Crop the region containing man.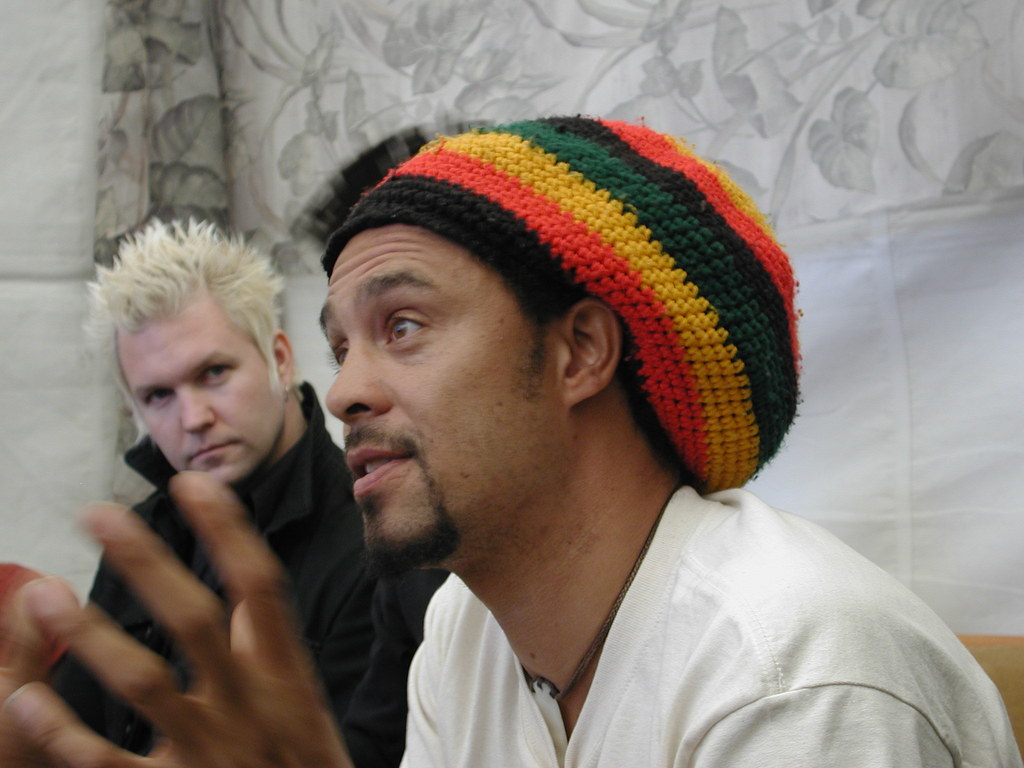
Crop region: (33, 214, 448, 767).
